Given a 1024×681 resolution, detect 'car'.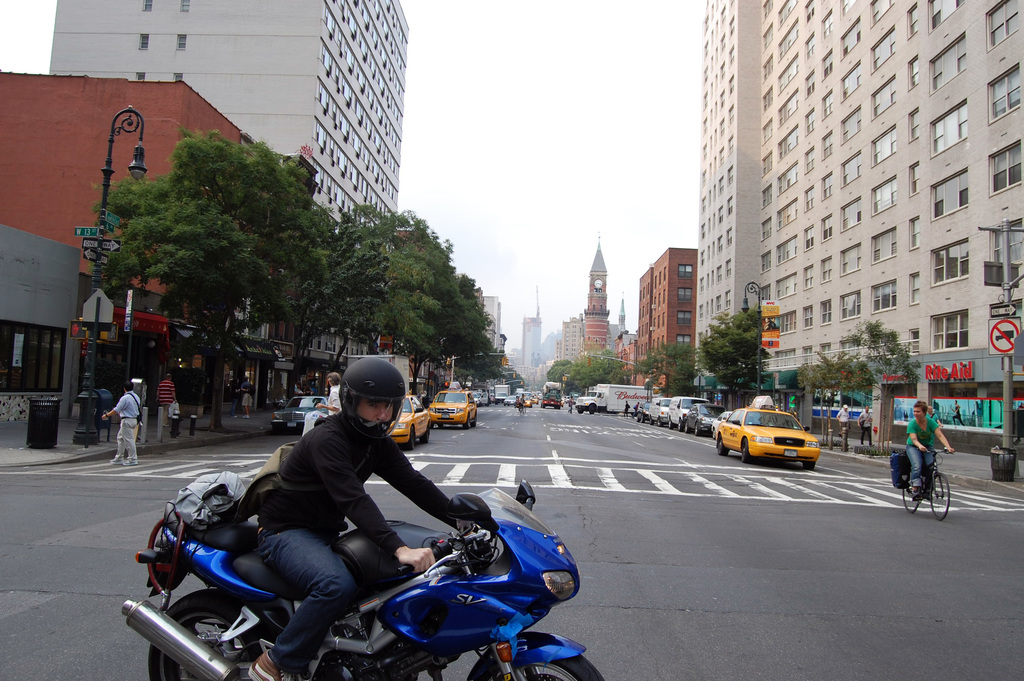
detection(682, 403, 721, 436).
